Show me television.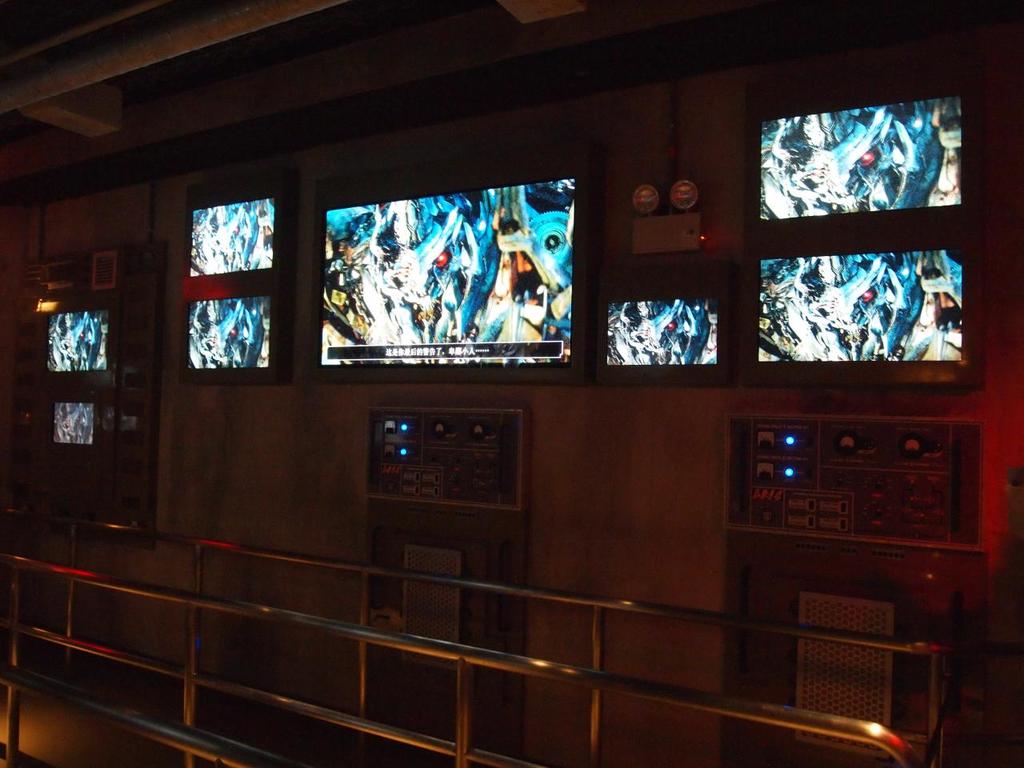
television is here: rect(319, 174, 578, 366).
